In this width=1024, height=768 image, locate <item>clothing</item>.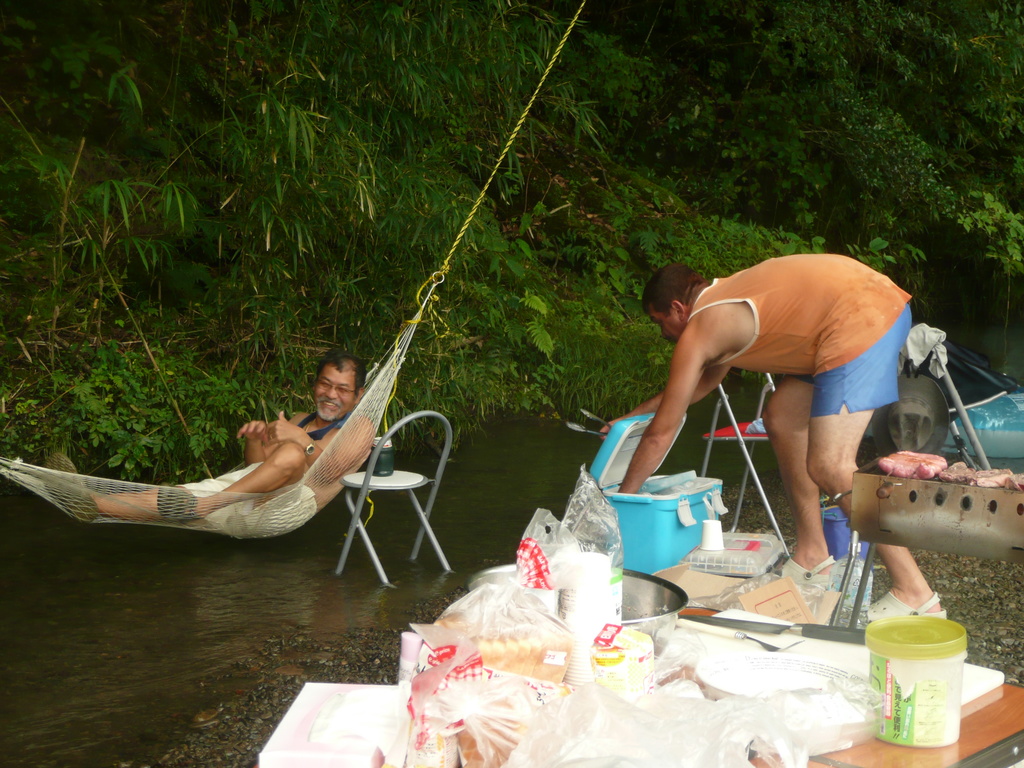
Bounding box: 175/413/358/538.
